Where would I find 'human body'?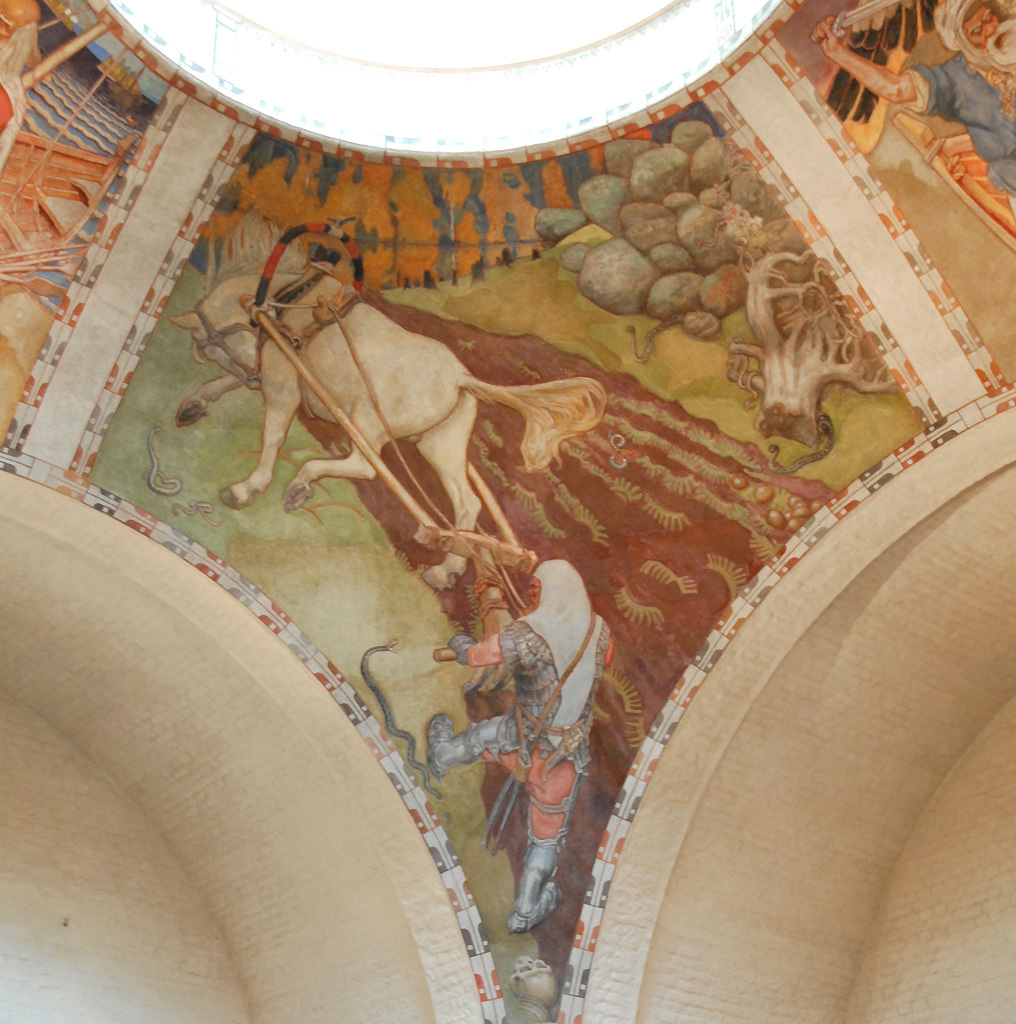
At locate(423, 563, 612, 936).
